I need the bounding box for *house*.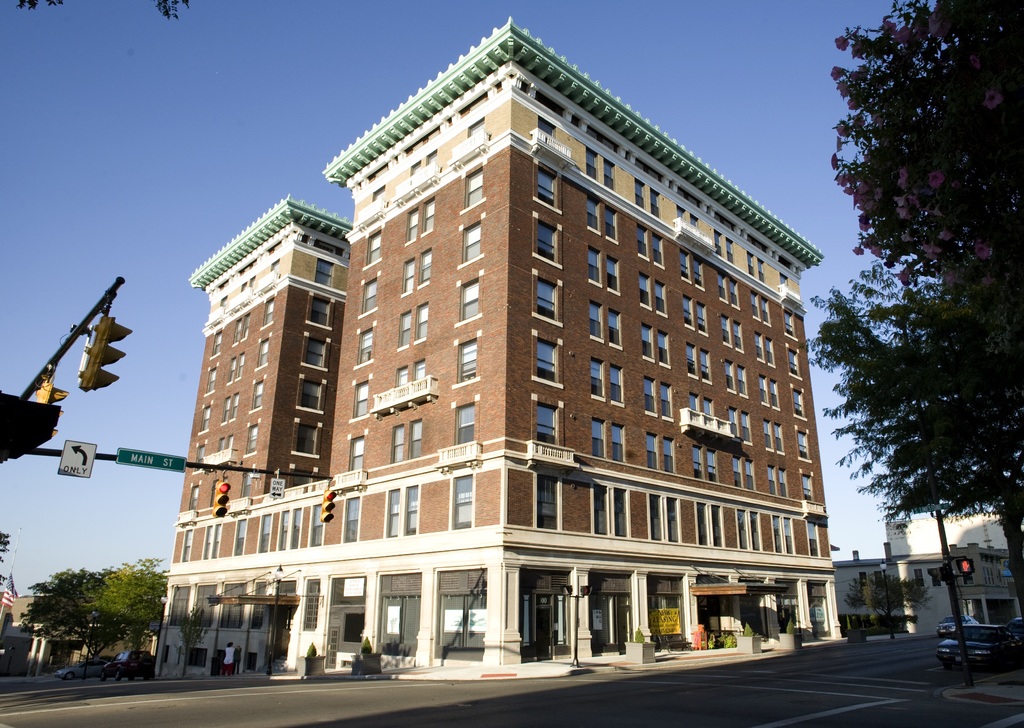
Here it is: crop(835, 510, 1023, 641).
